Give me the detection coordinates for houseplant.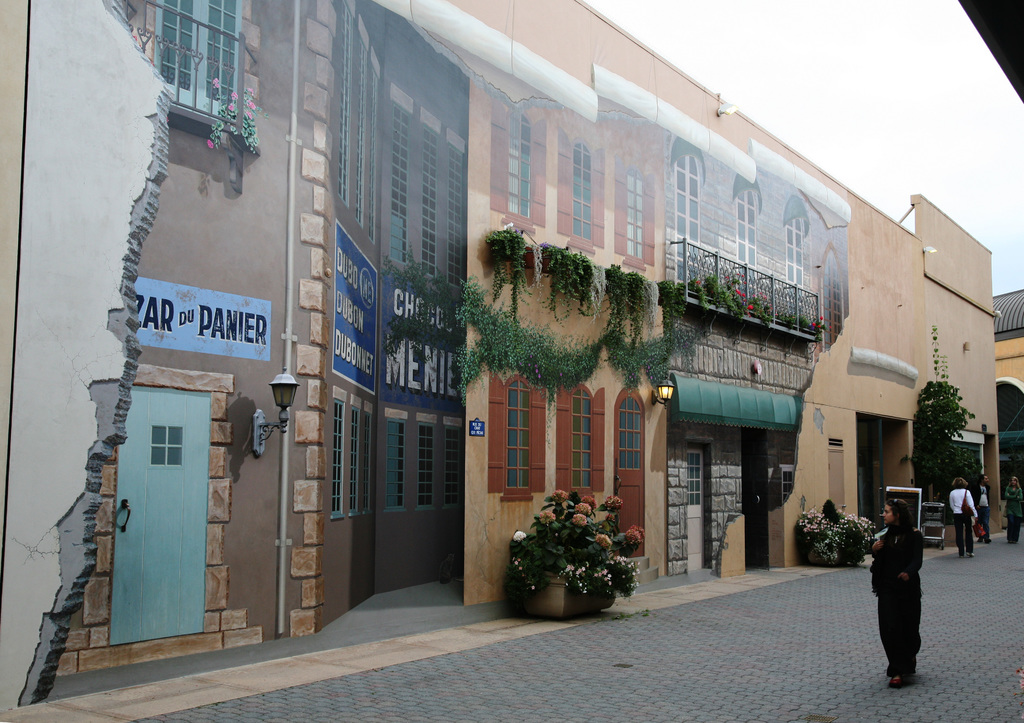
[796, 498, 879, 567].
